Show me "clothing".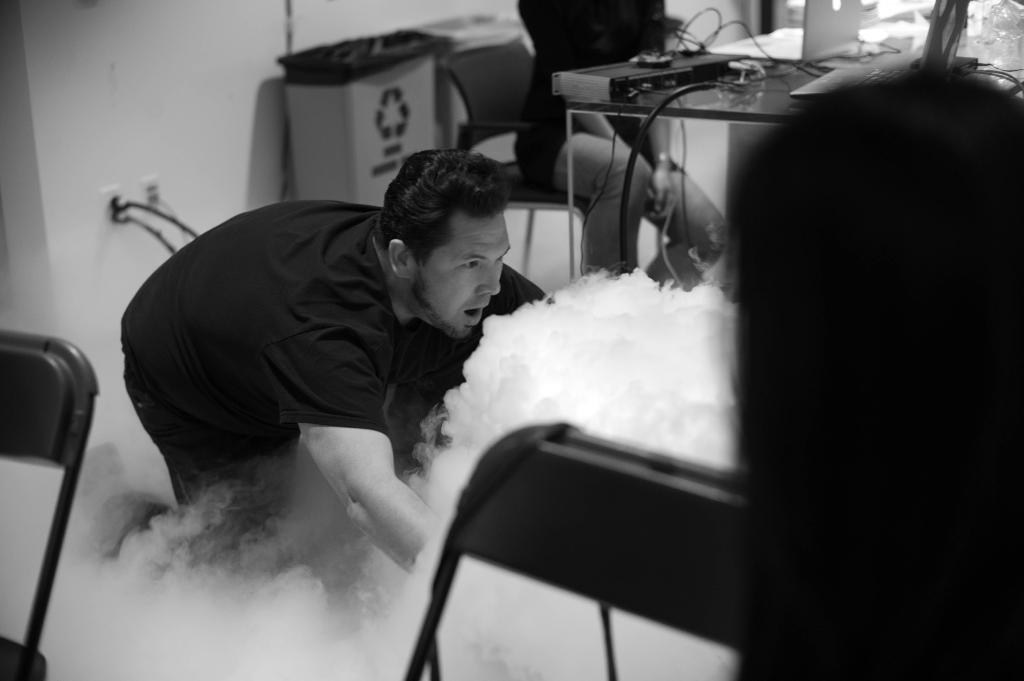
"clothing" is here: [90,198,524,563].
